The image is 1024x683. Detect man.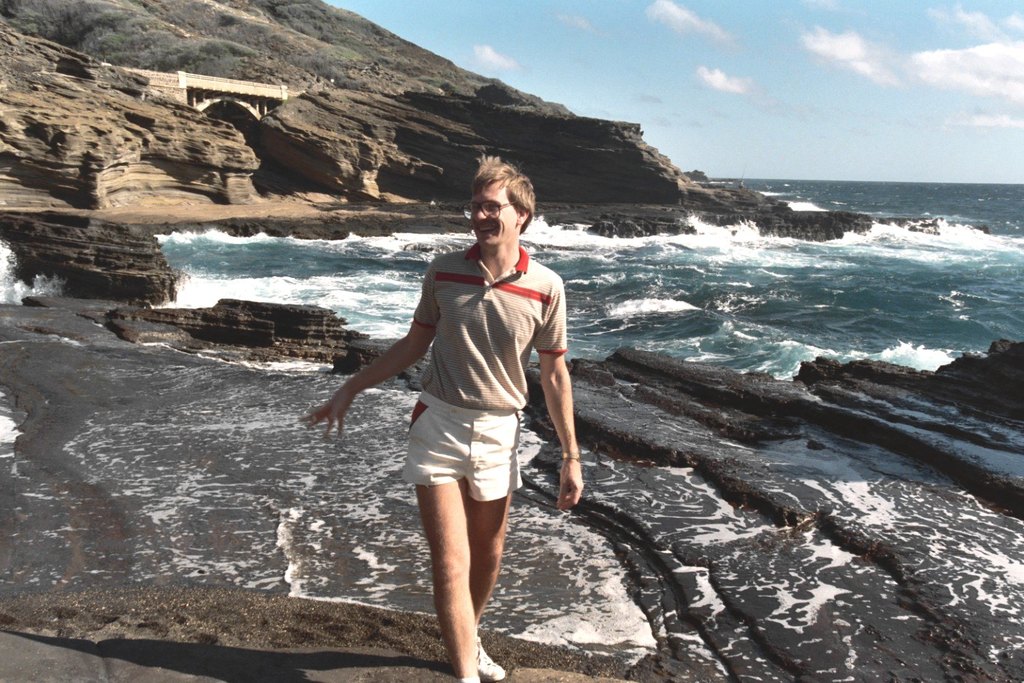
Detection: (331,156,577,647).
